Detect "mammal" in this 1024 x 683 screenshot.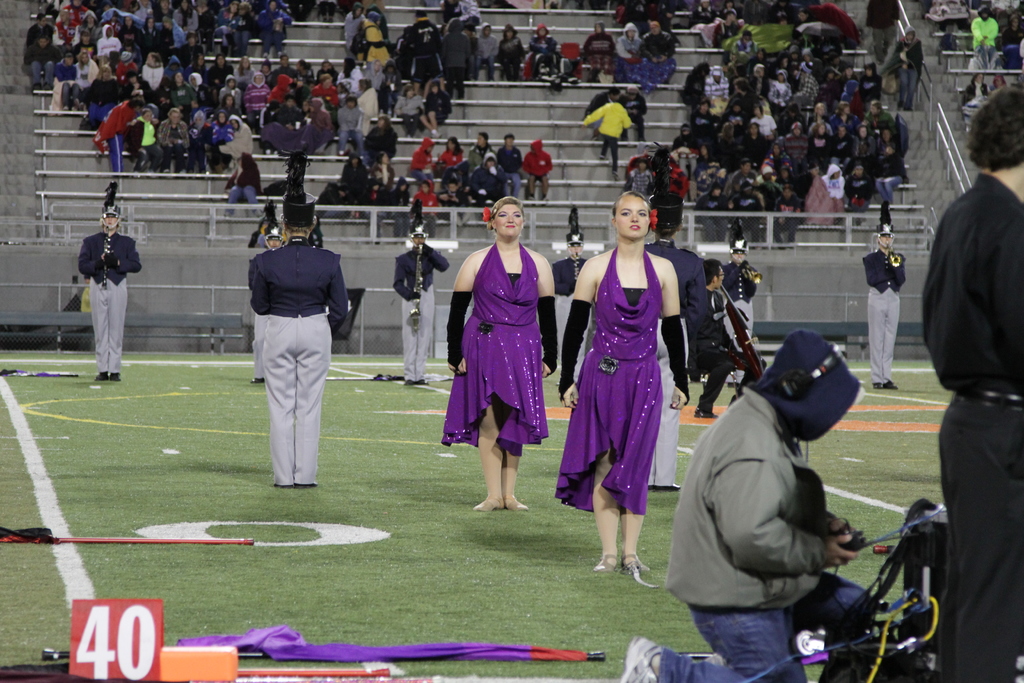
Detection: x1=437 y1=17 x2=468 y2=106.
